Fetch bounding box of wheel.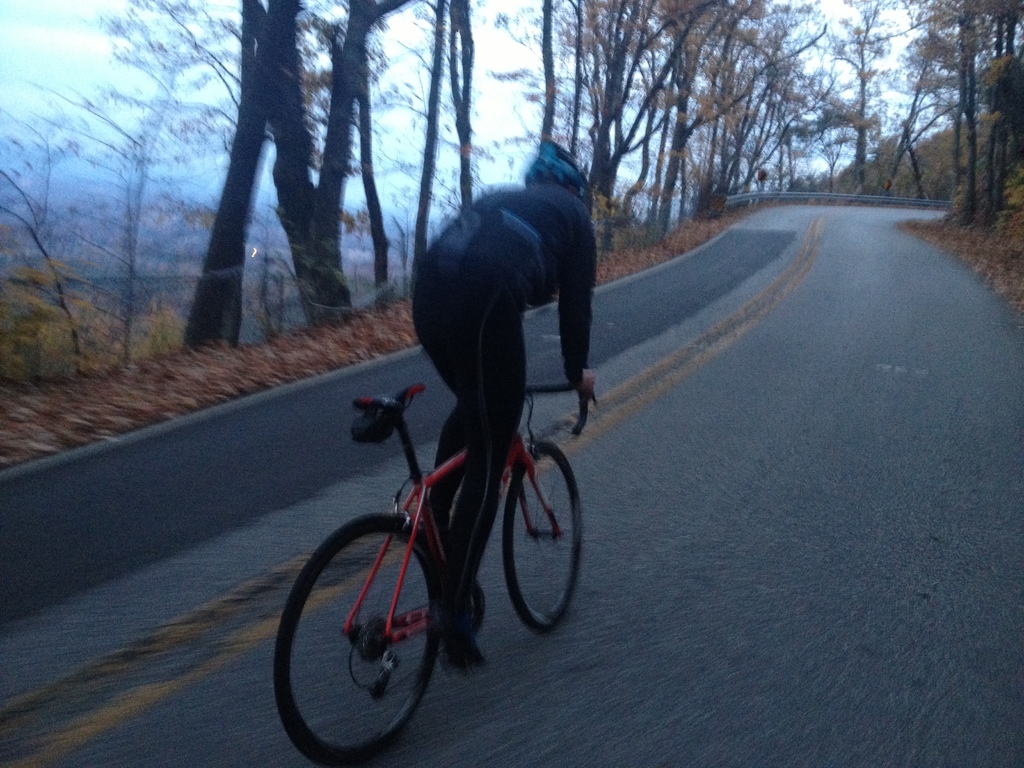
Bbox: l=280, t=516, r=456, b=741.
